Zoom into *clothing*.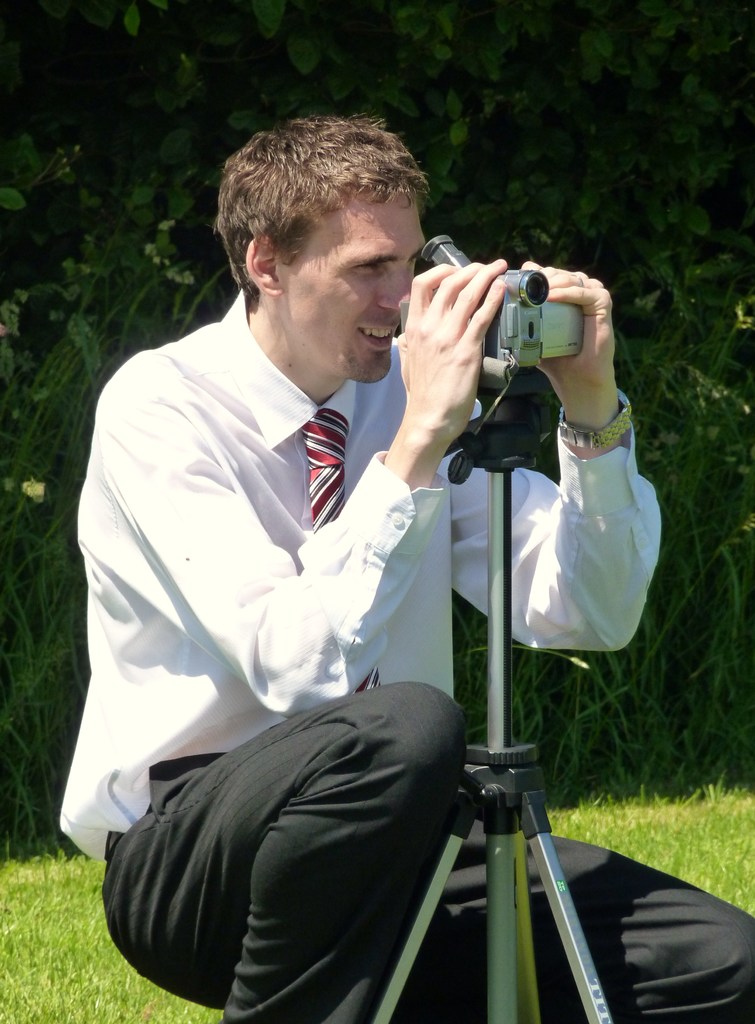
Zoom target: select_region(57, 289, 754, 1023).
